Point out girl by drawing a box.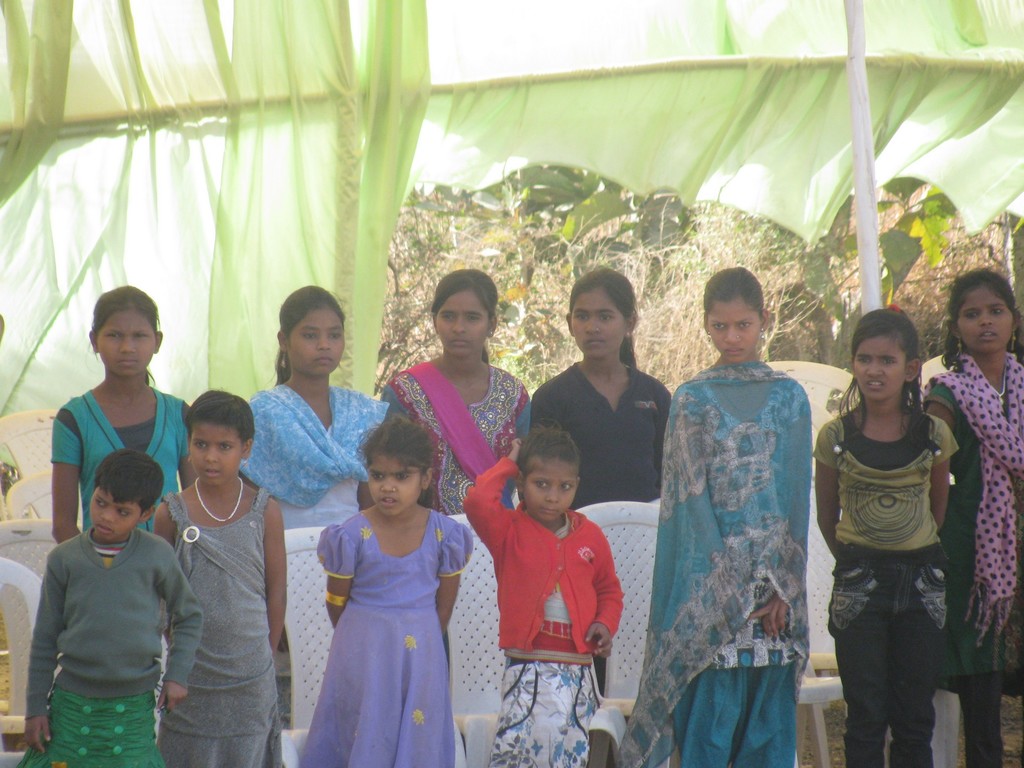
x1=380, y1=266, x2=528, y2=518.
